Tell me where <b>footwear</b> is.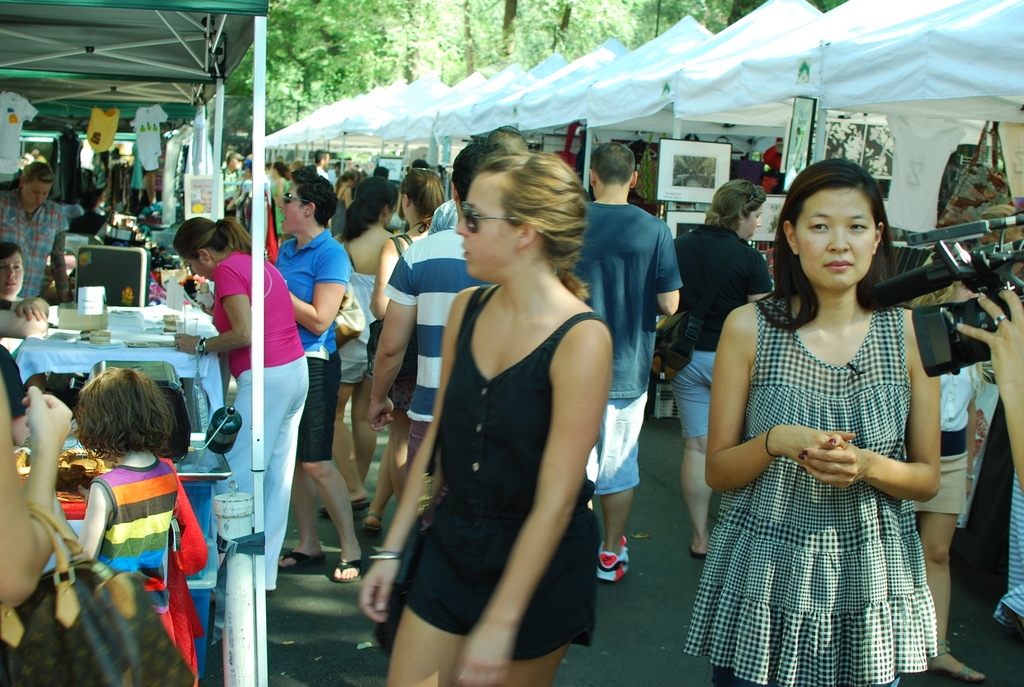
<b>footwear</b> is at (693, 533, 718, 560).
